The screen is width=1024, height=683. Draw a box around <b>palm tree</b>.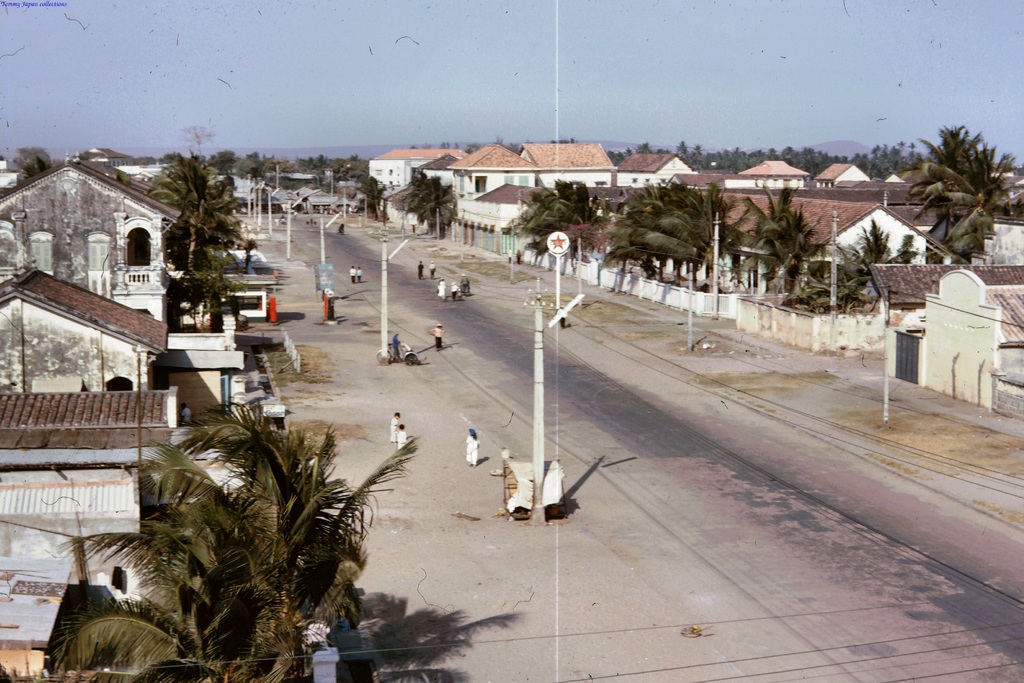
325,149,360,183.
